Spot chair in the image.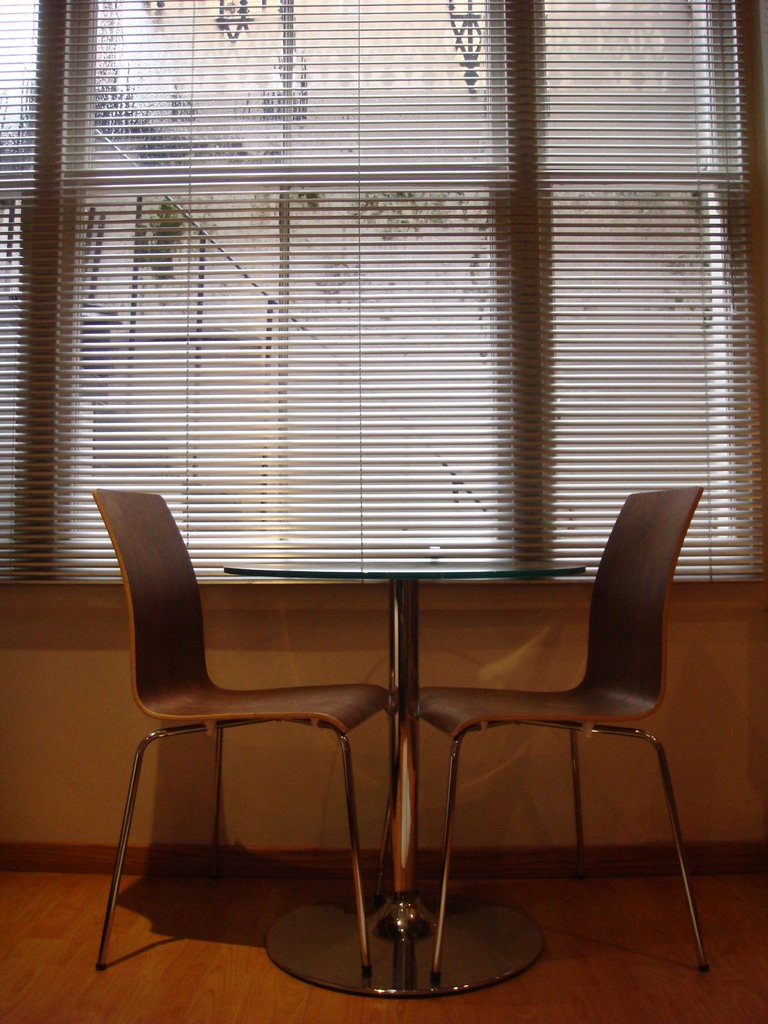
chair found at 420/490/710/988.
